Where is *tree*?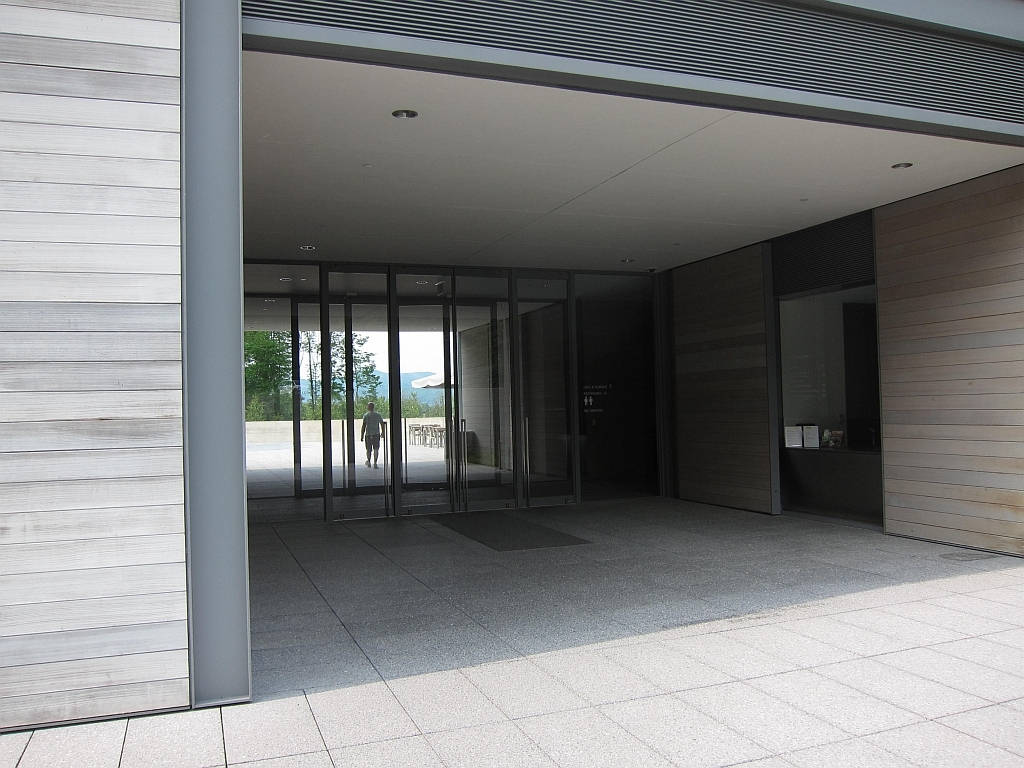
293 330 327 419.
